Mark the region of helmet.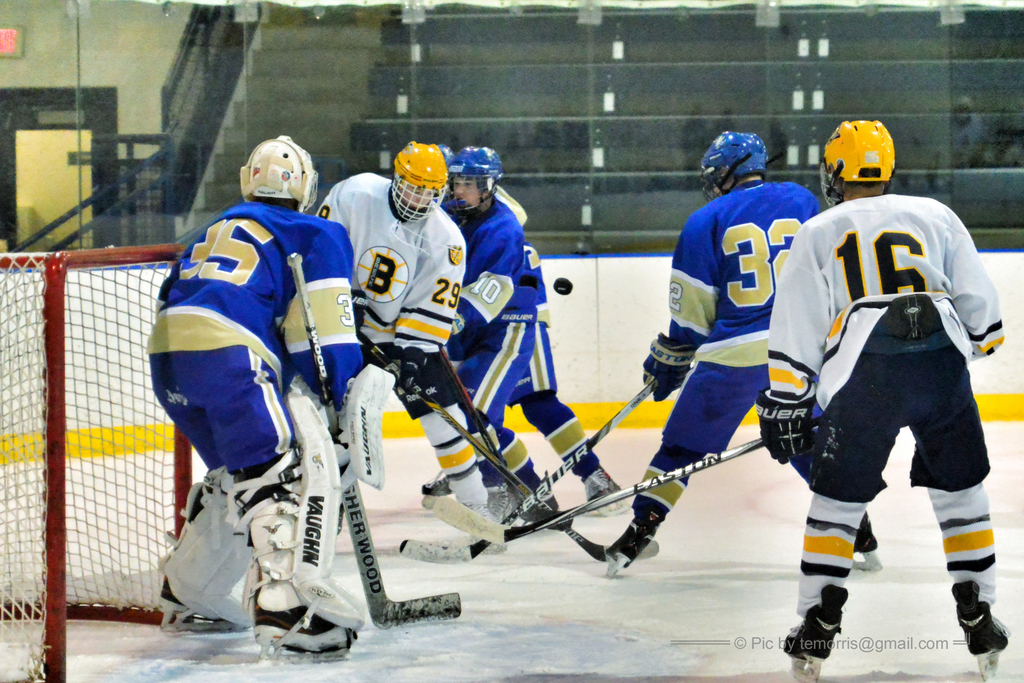
Region: <box>831,119,903,199</box>.
